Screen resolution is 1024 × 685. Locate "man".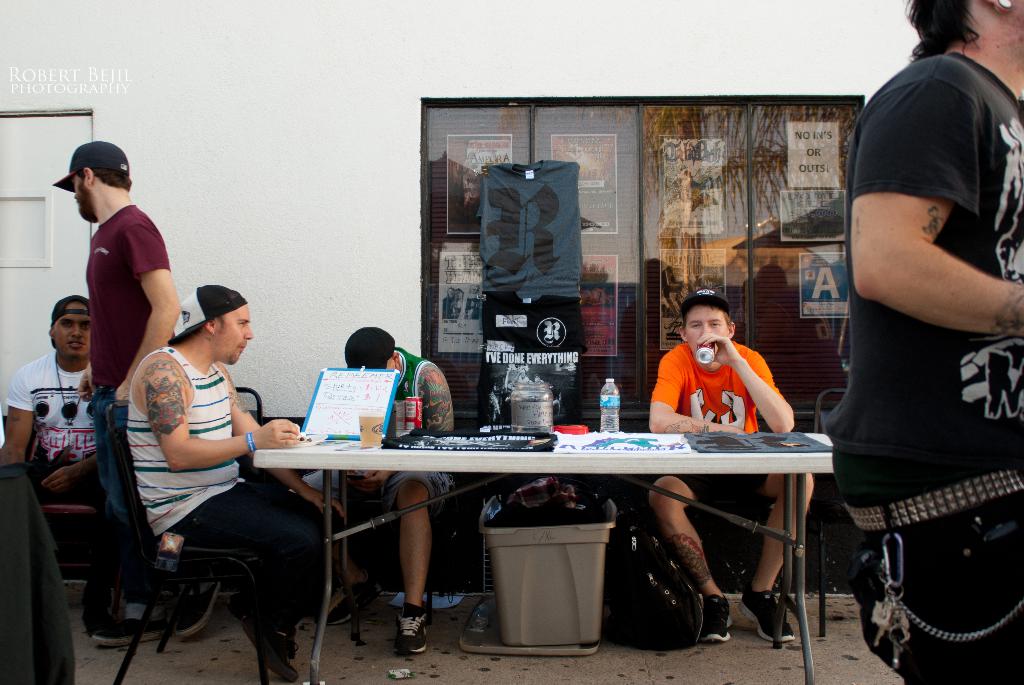
BBox(650, 292, 817, 644).
